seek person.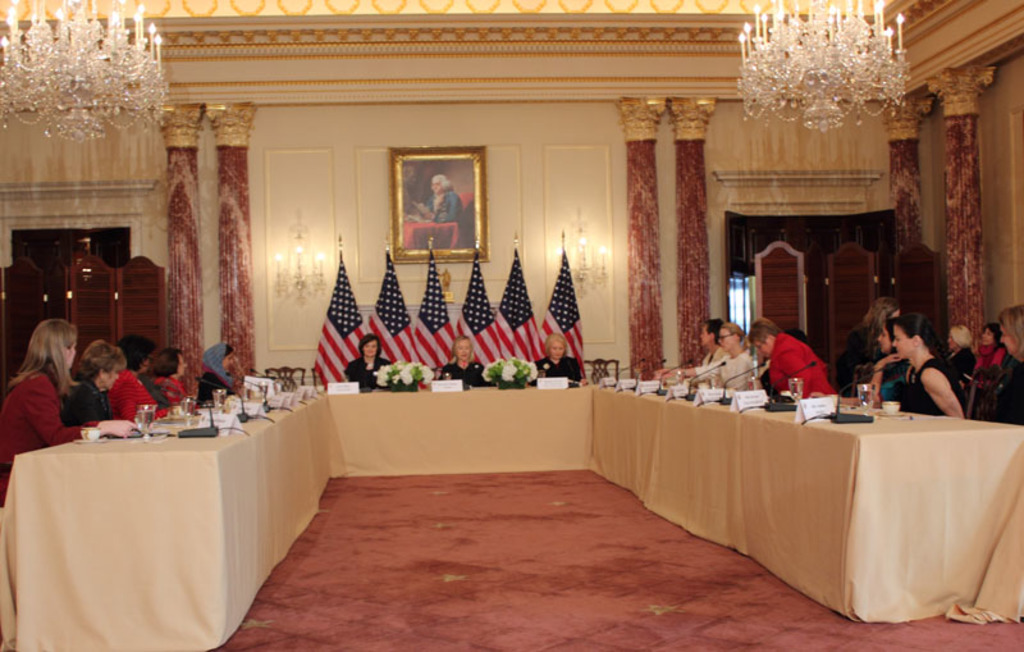
box=[193, 339, 248, 411].
